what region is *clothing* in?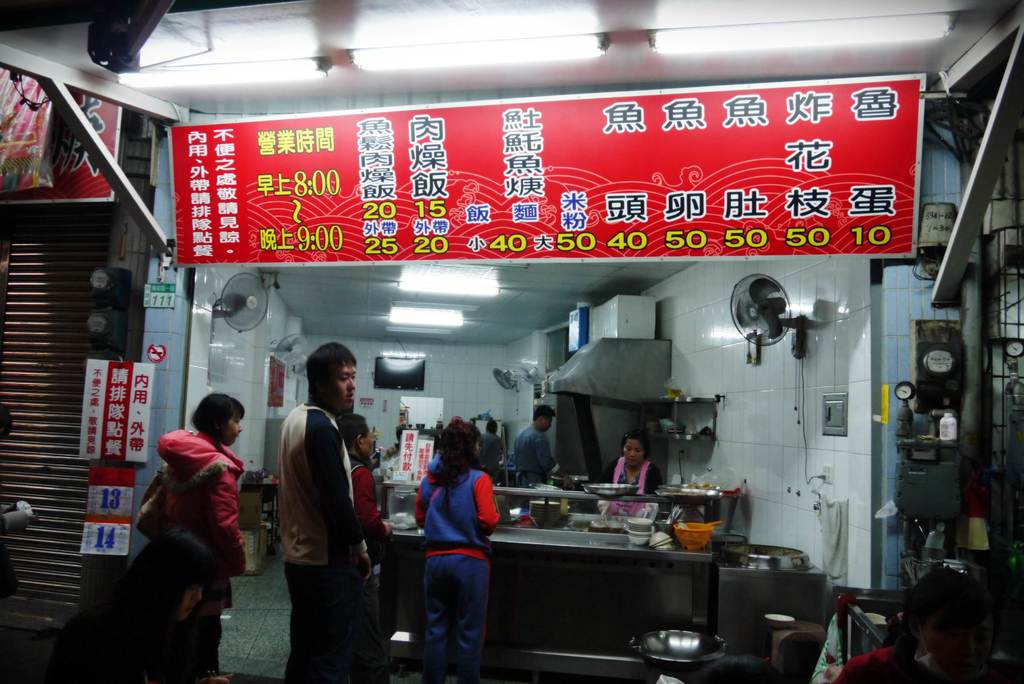
[518,421,551,498].
